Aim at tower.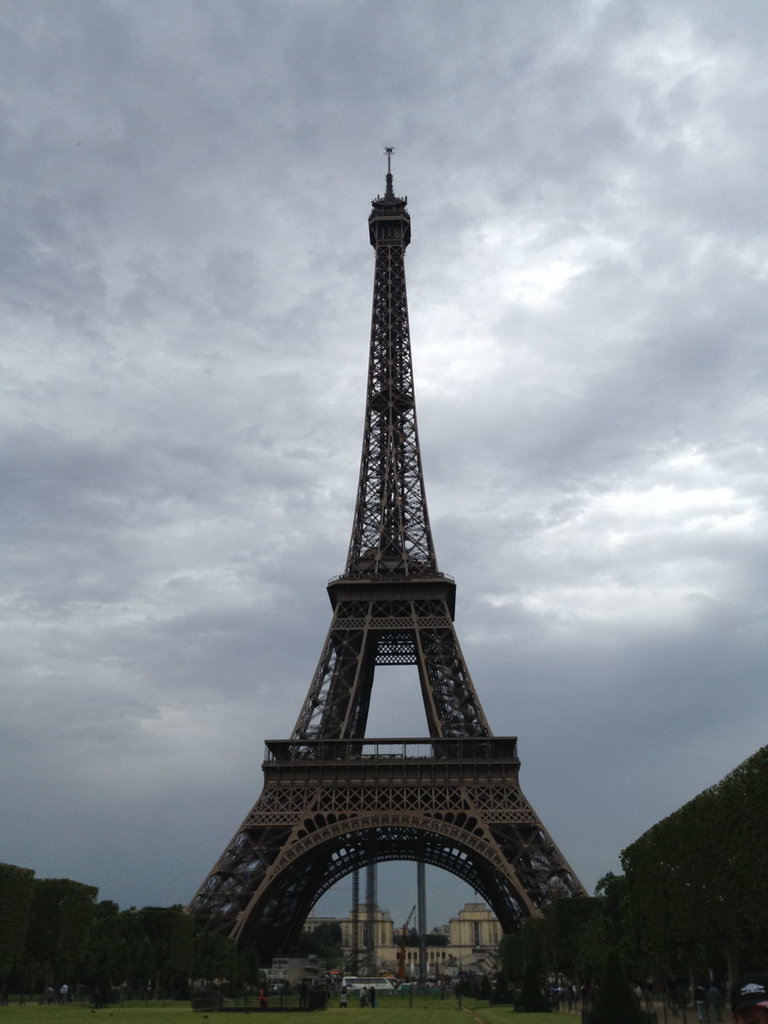
Aimed at [167,147,606,1006].
